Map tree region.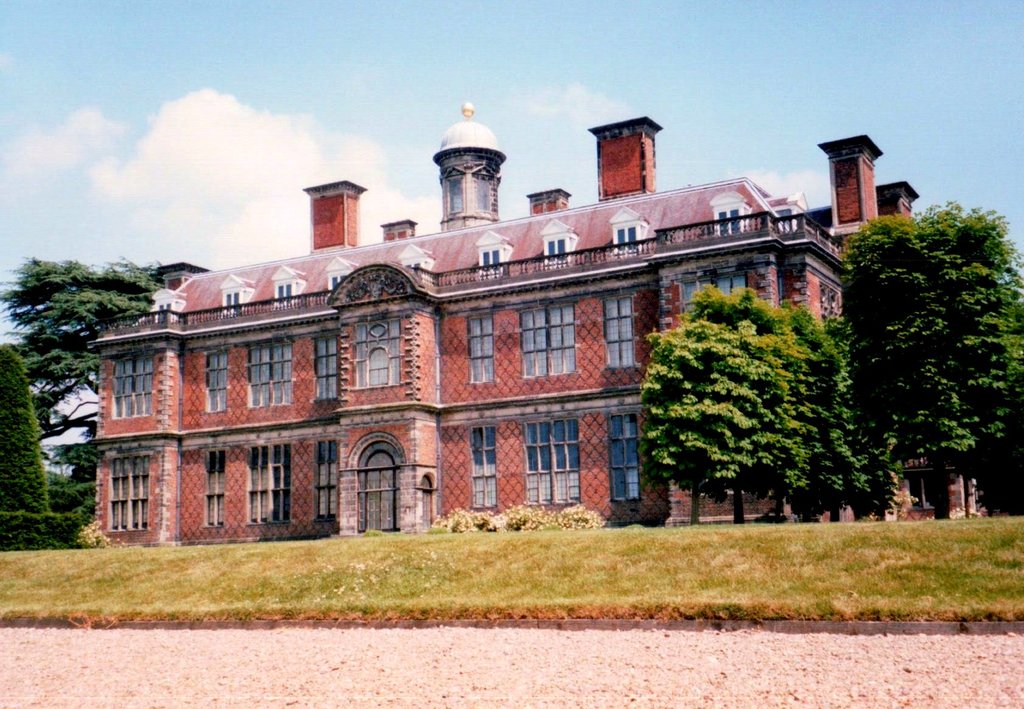
Mapped to Rect(821, 166, 1011, 517).
